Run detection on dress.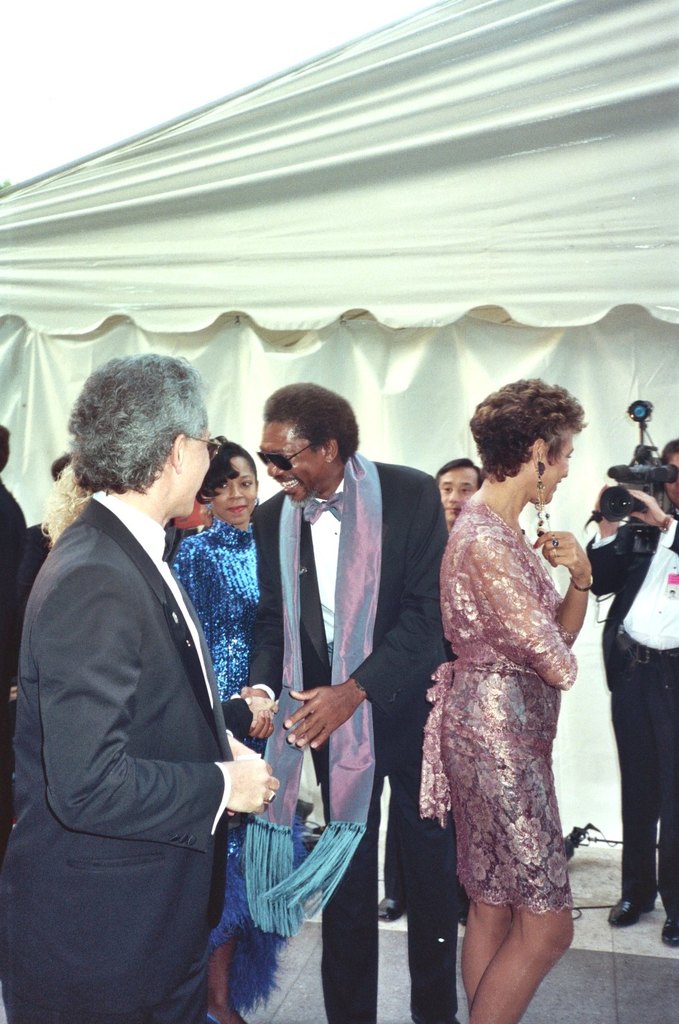
Result: 172/515/272/937.
